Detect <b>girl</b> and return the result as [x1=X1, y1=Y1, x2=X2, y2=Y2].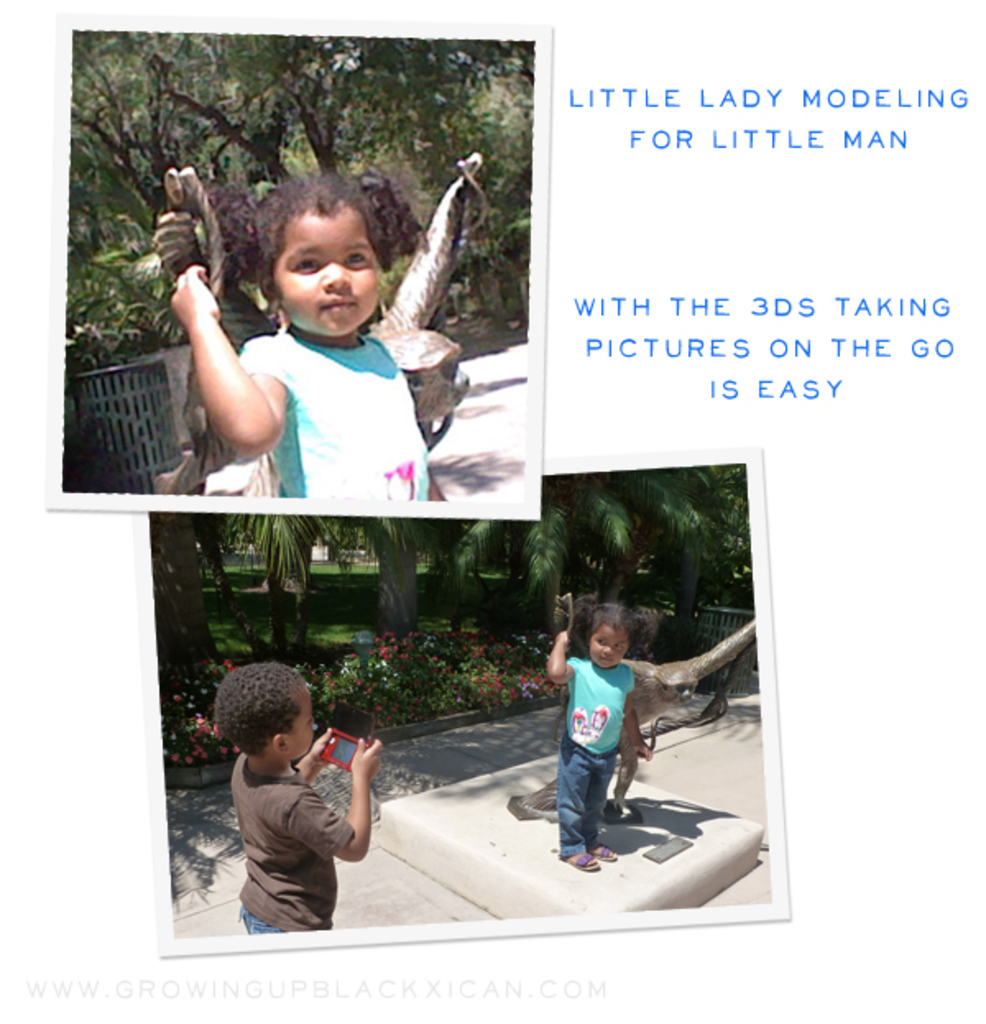
[x1=546, y1=603, x2=659, y2=871].
